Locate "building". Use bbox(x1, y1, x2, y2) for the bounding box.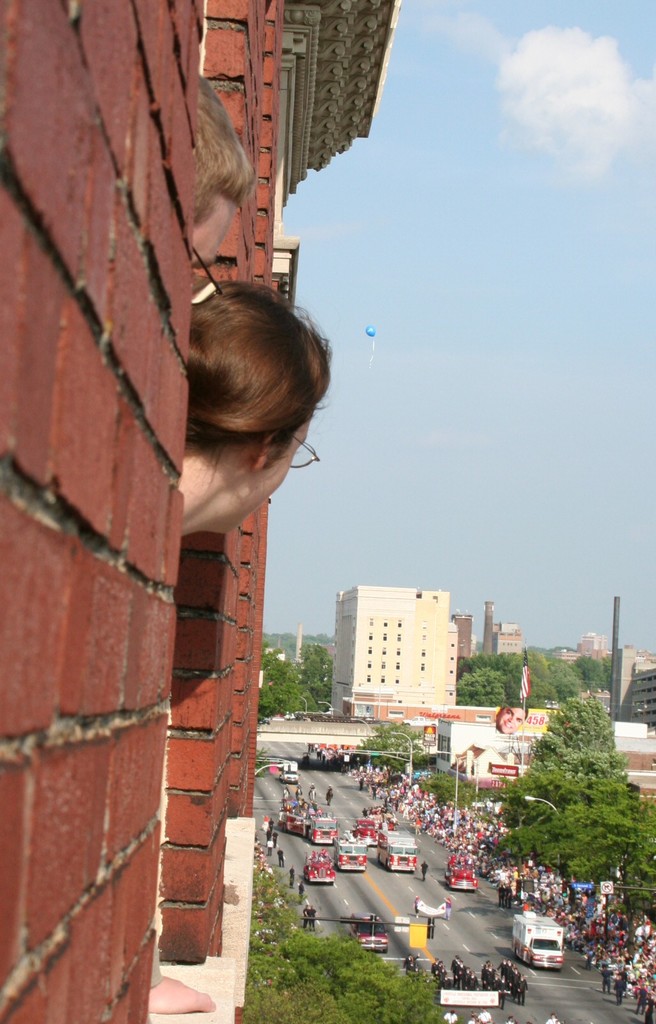
bbox(330, 585, 452, 716).
